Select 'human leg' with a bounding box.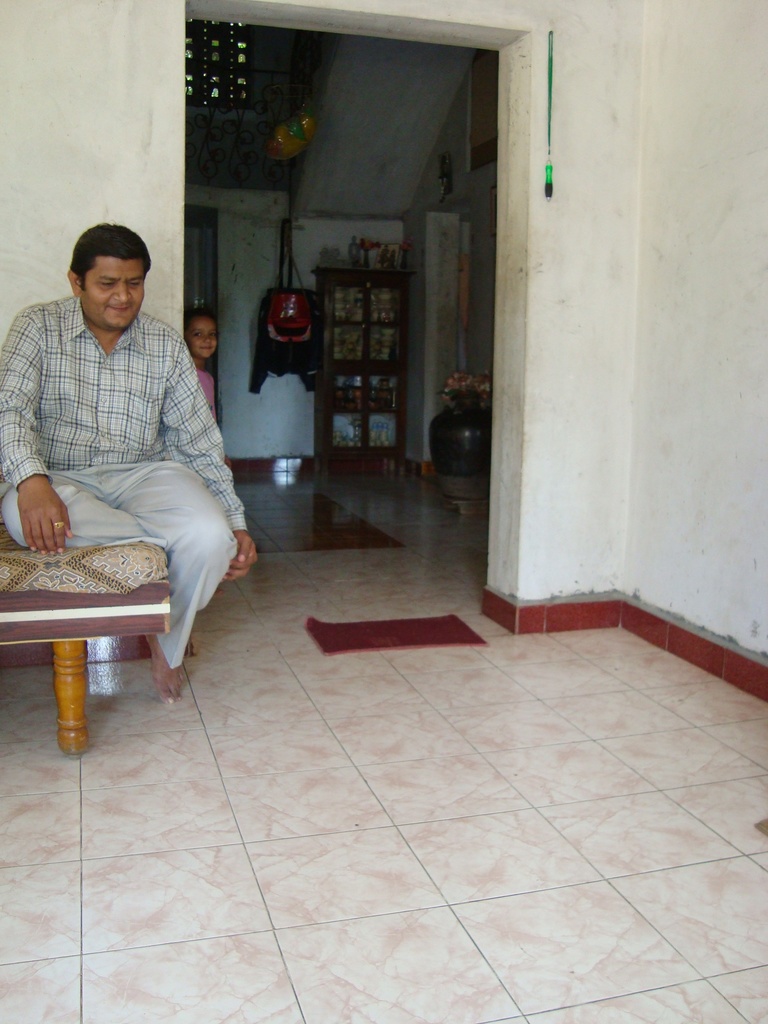
142,454,243,693.
